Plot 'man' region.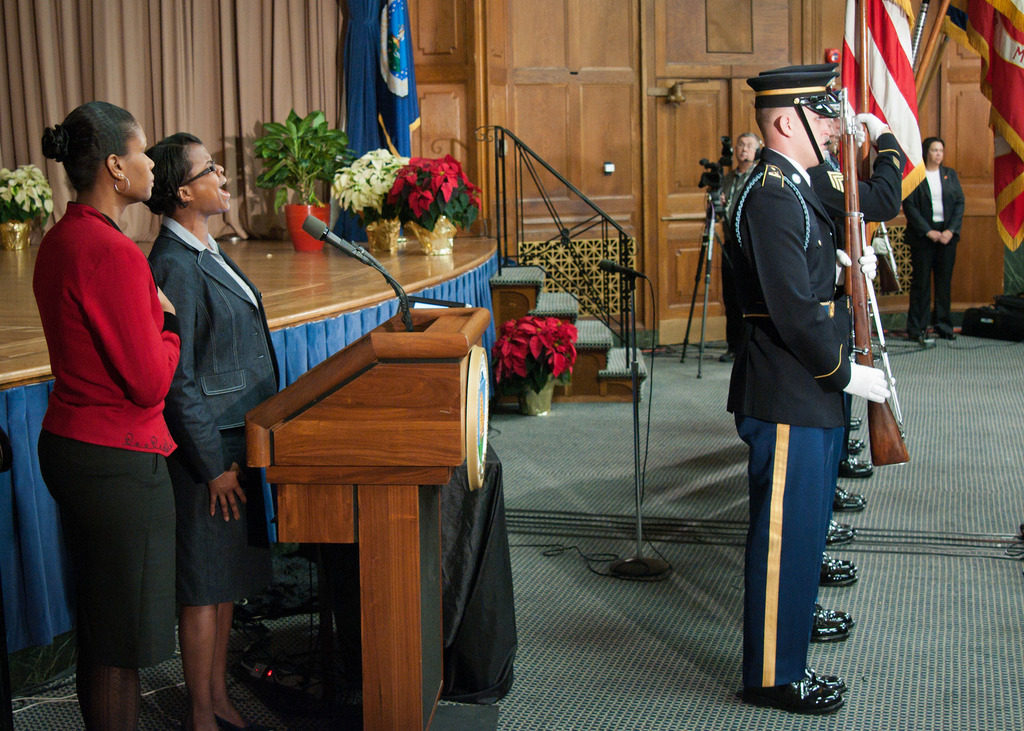
Plotted at pyautogui.locateOnScreen(719, 134, 766, 364).
